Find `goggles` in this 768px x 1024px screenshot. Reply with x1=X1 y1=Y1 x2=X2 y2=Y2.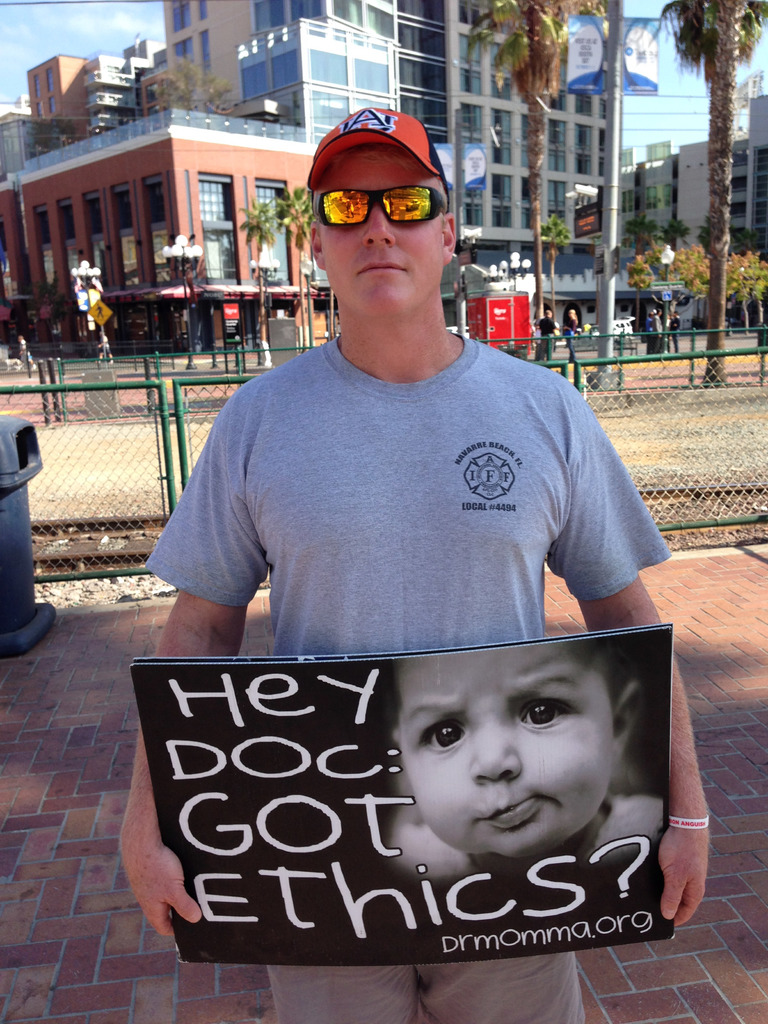
x1=313 y1=187 x2=449 y2=225.
